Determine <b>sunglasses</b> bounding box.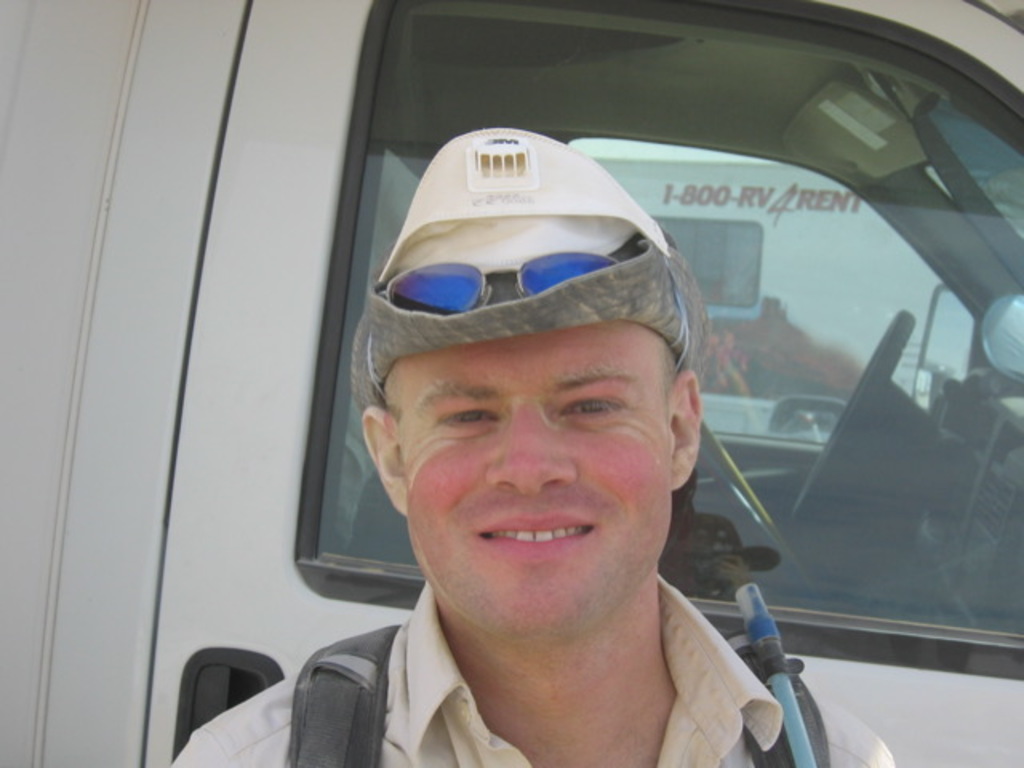
Determined: {"left": 378, "top": 250, "right": 621, "bottom": 315}.
